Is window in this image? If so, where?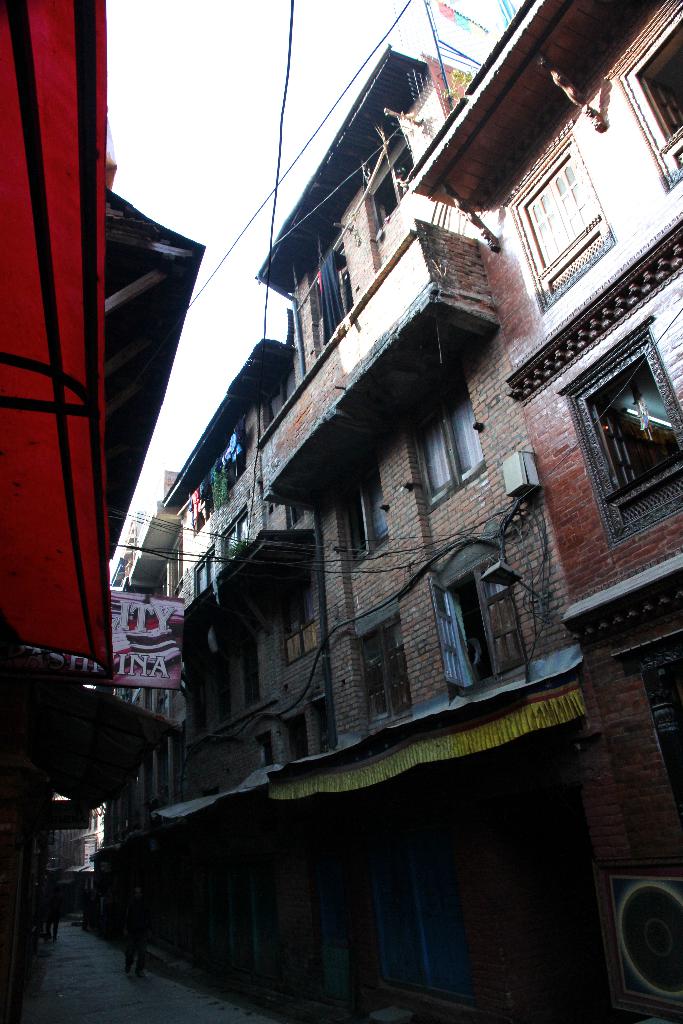
Yes, at detection(280, 711, 305, 764).
